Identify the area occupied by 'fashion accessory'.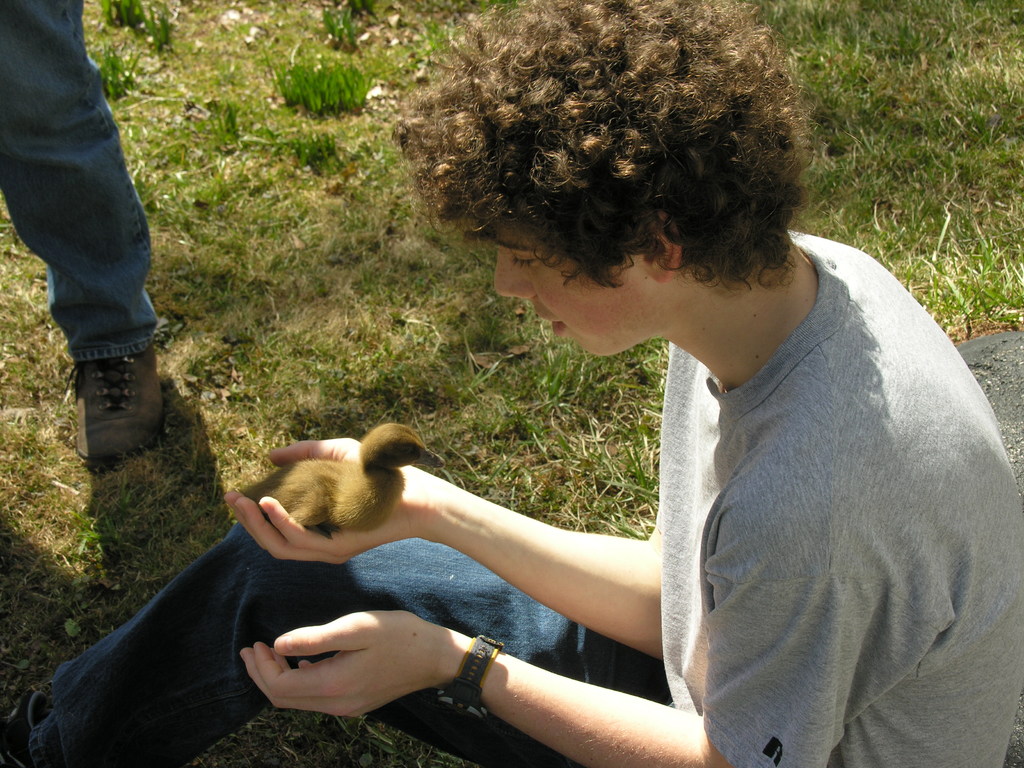
Area: (x1=68, y1=347, x2=170, y2=457).
